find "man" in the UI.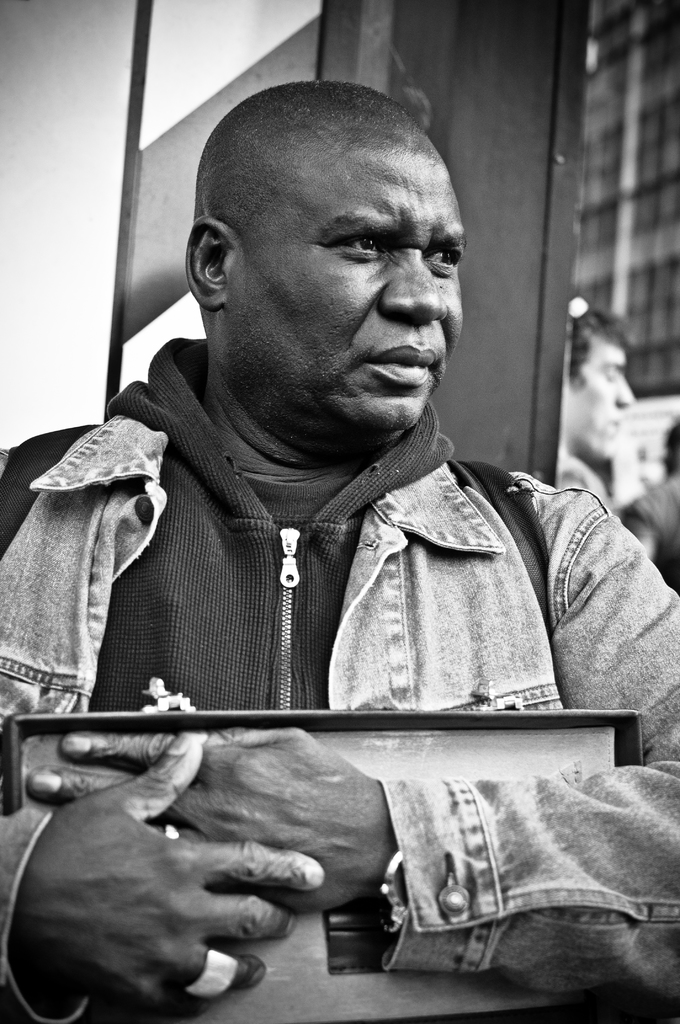
UI element at (x1=0, y1=108, x2=677, y2=966).
